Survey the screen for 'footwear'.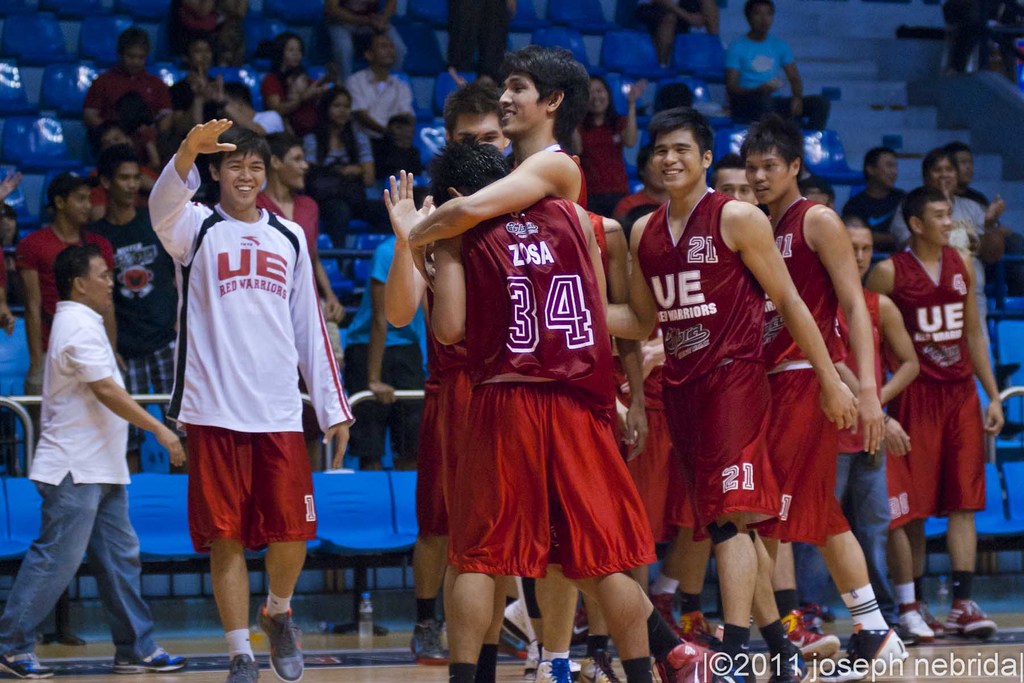
Survey found: <bbox>0, 646, 61, 680</bbox>.
